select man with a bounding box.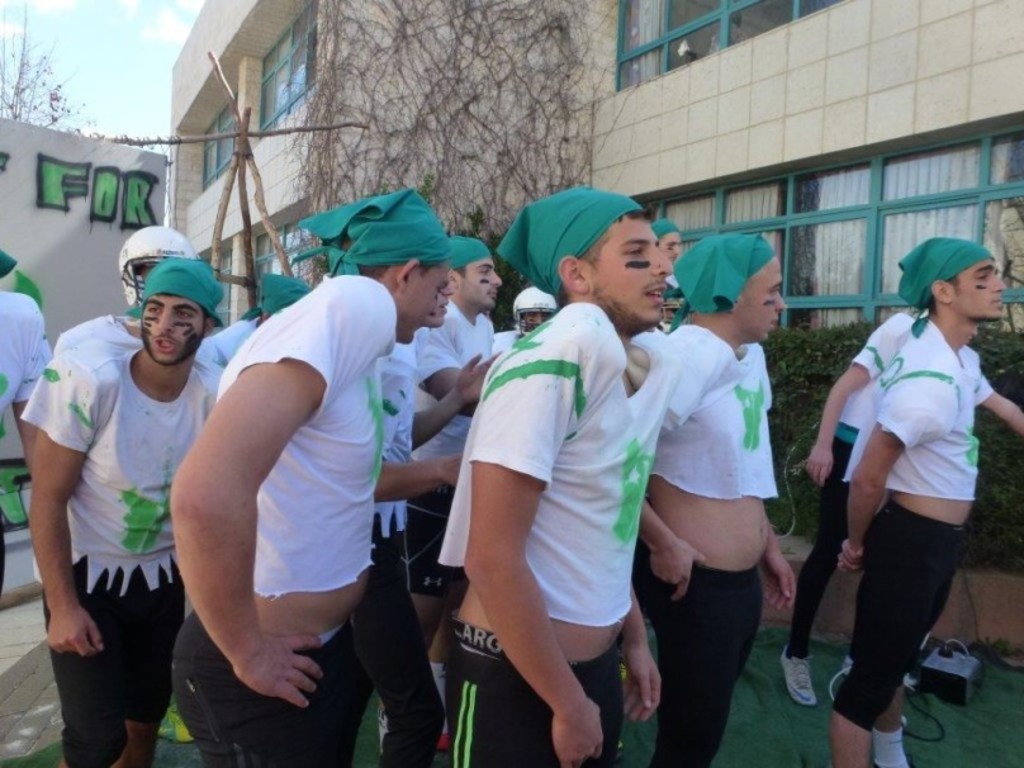
(408, 234, 501, 650).
